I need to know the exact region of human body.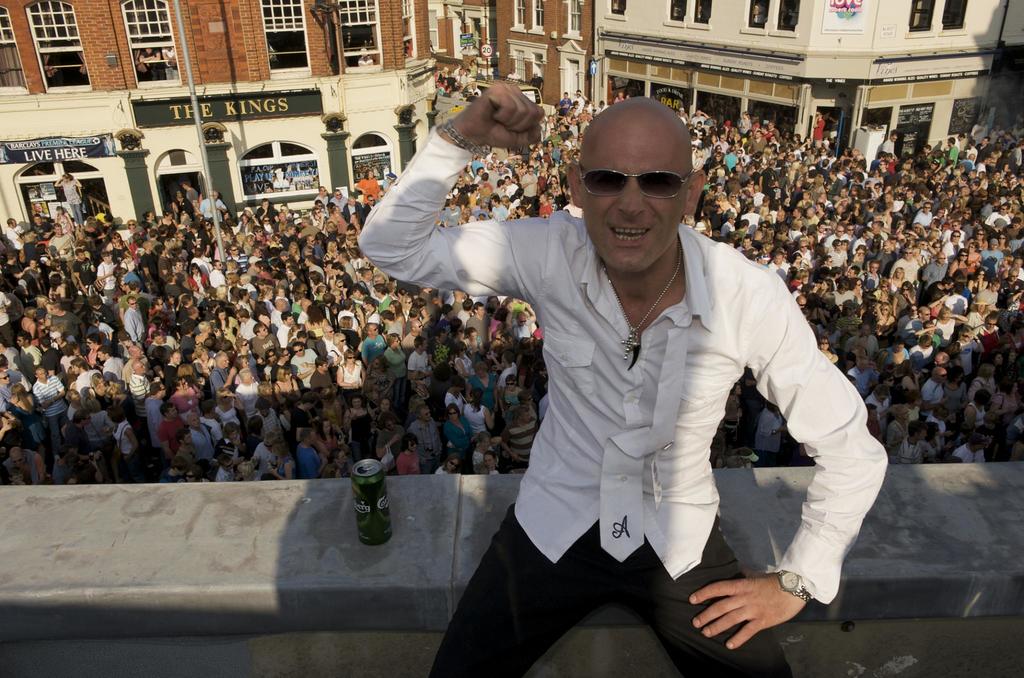
Region: (504,303,532,339).
